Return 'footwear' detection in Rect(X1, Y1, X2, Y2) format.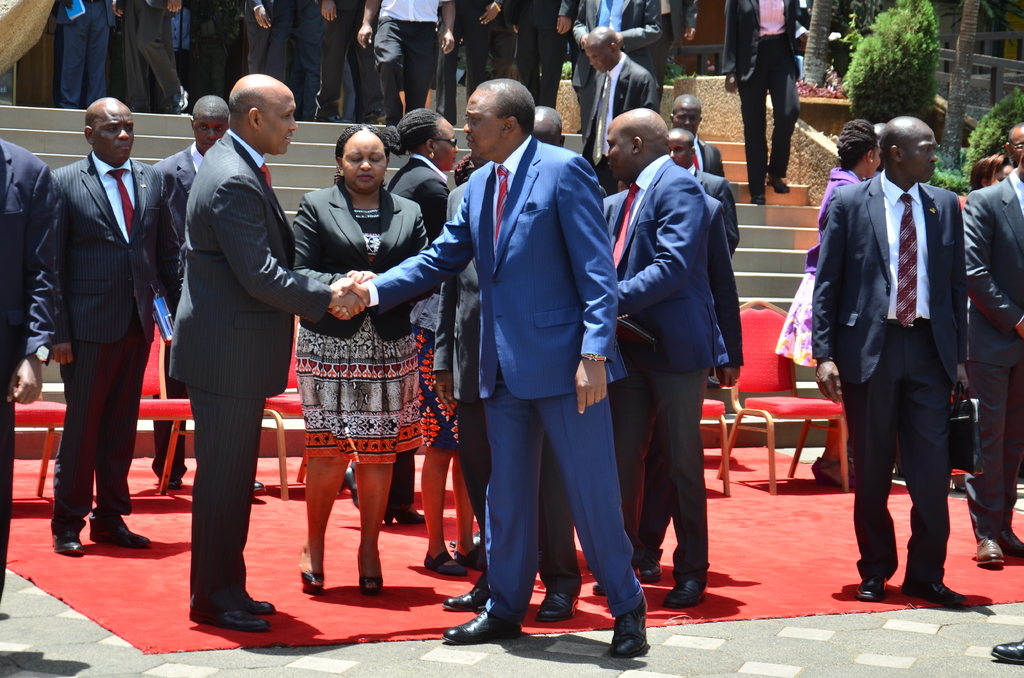
Rect(536, 588, 580, 621).
